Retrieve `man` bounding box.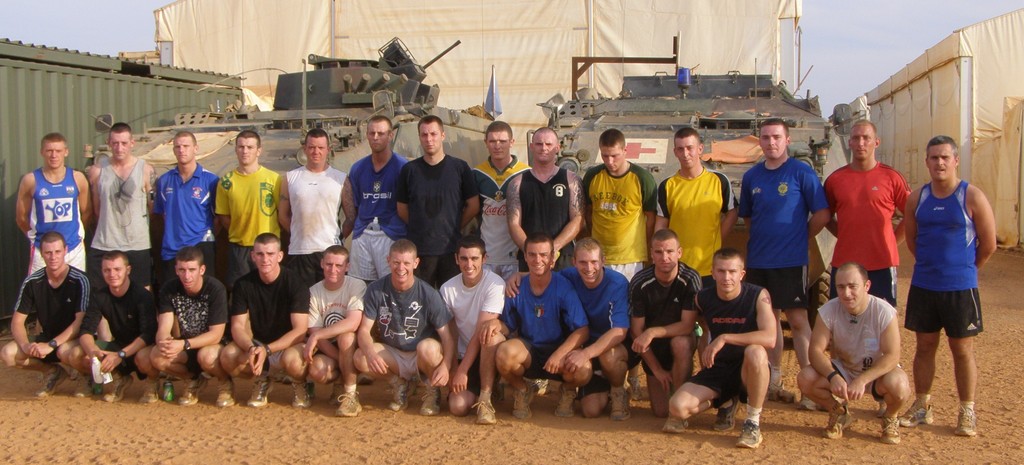
Bounding box: box=[82, 249, 171, 406].
